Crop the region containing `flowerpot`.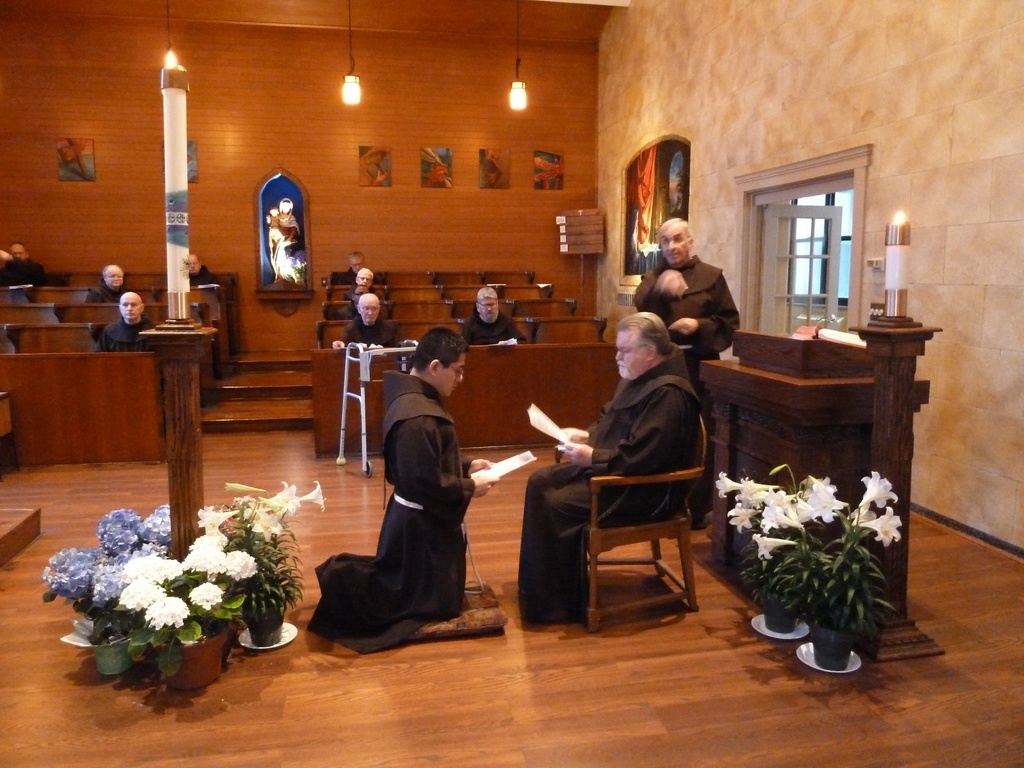
Crop region: [85, 628, 131, 685].
